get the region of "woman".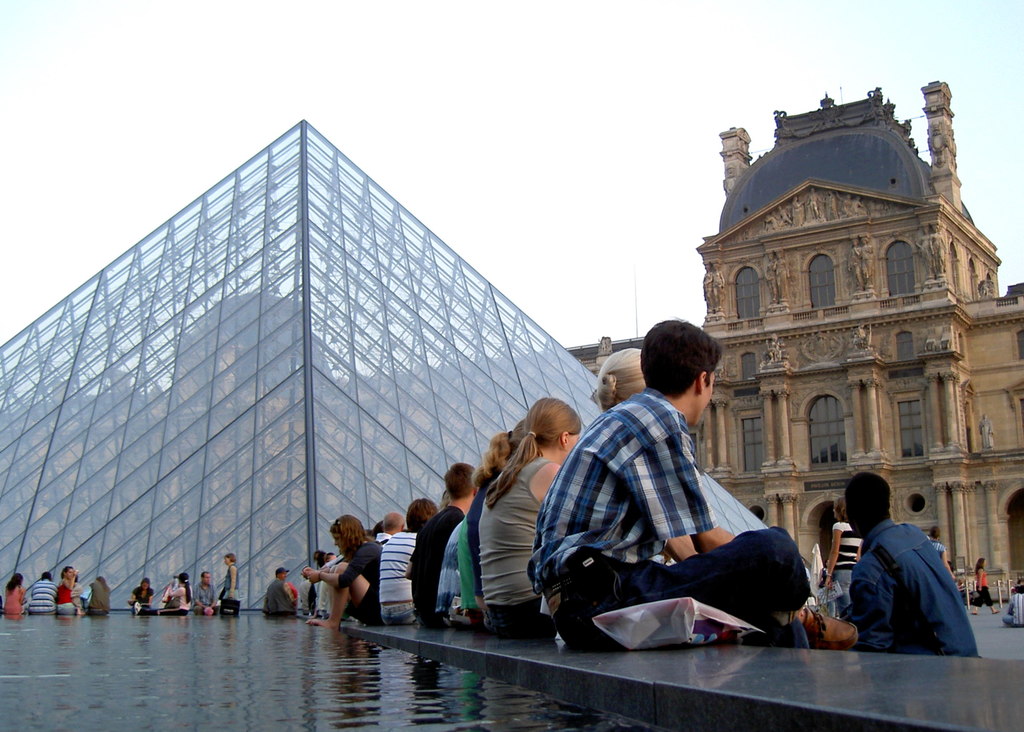
pyautogui.locateOnScreen(220, 551, 242, 604).
